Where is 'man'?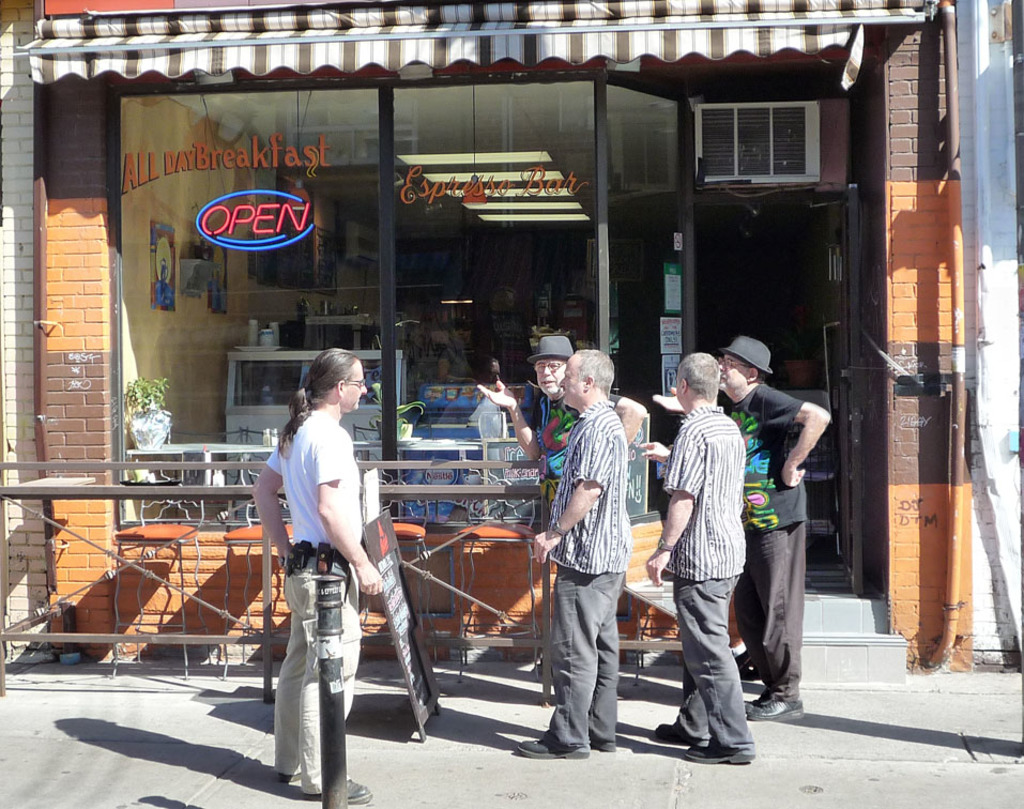
(508,347,624,761).
